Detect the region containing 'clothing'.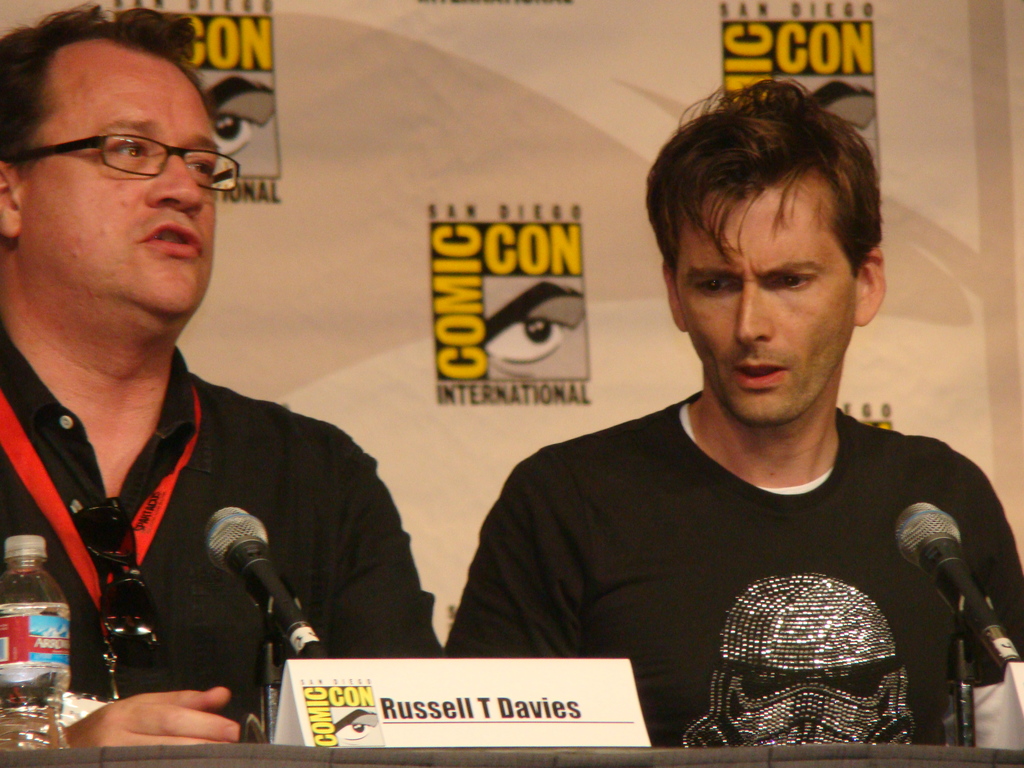
(0,319,447,743).
